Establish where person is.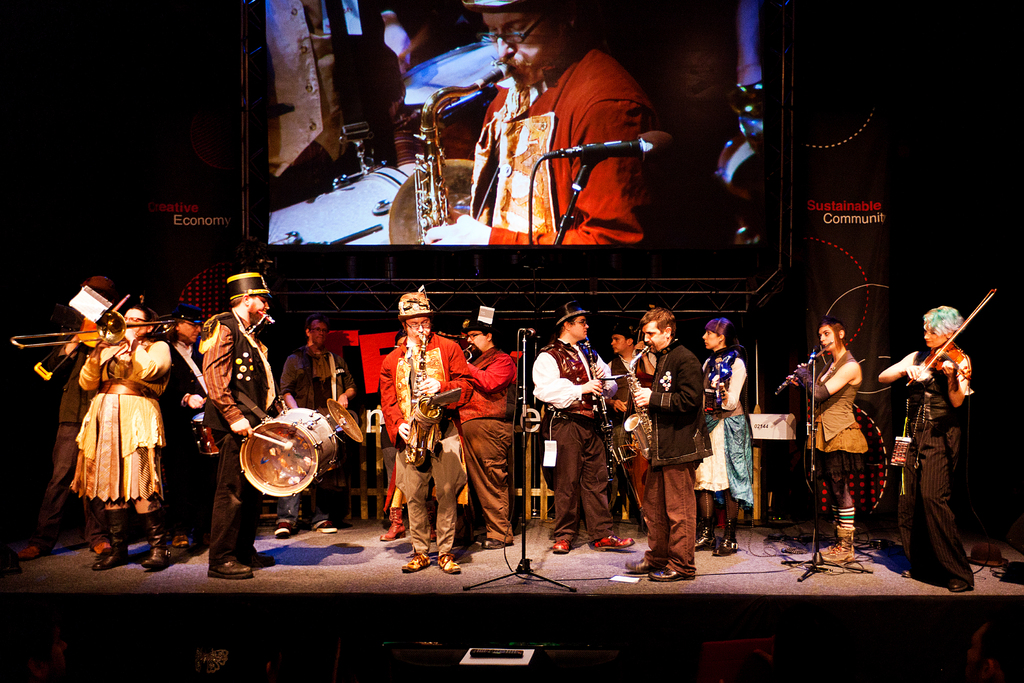
Established at <bbox>465, 0, 679, 248</bbox>.
